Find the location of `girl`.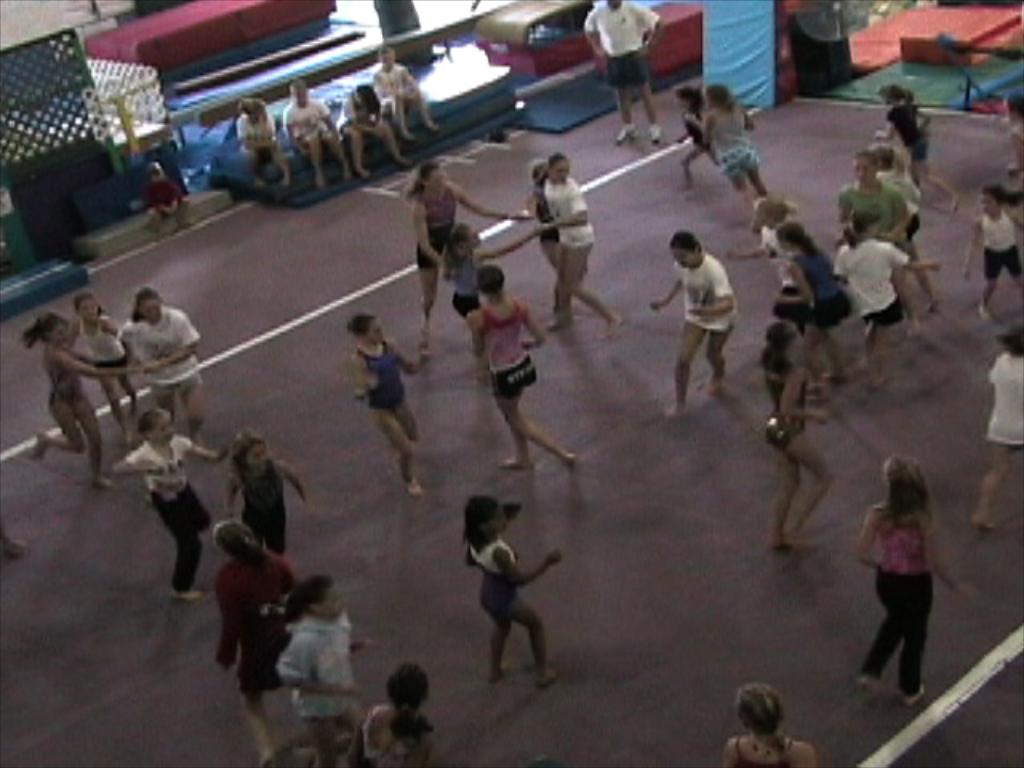
Location: bbox(832, 210, 946, 381).
